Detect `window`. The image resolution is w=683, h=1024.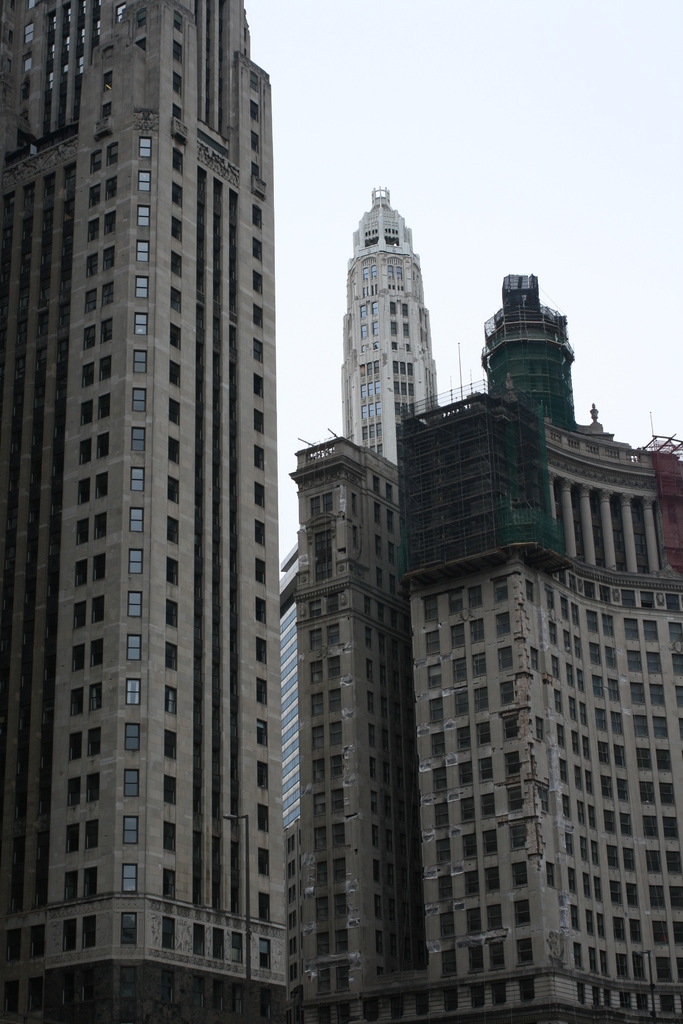
l=425, t=694, r=446, b=725.
